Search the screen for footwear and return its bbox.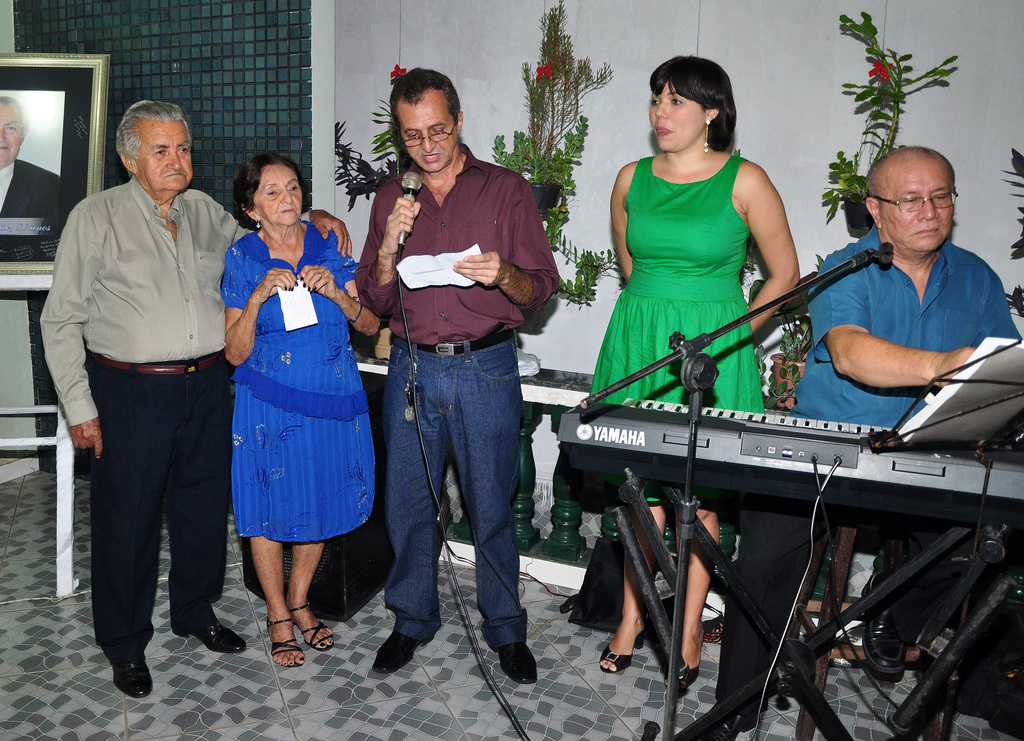
Found: (left=599, top=625, right=645, bottom=674).
